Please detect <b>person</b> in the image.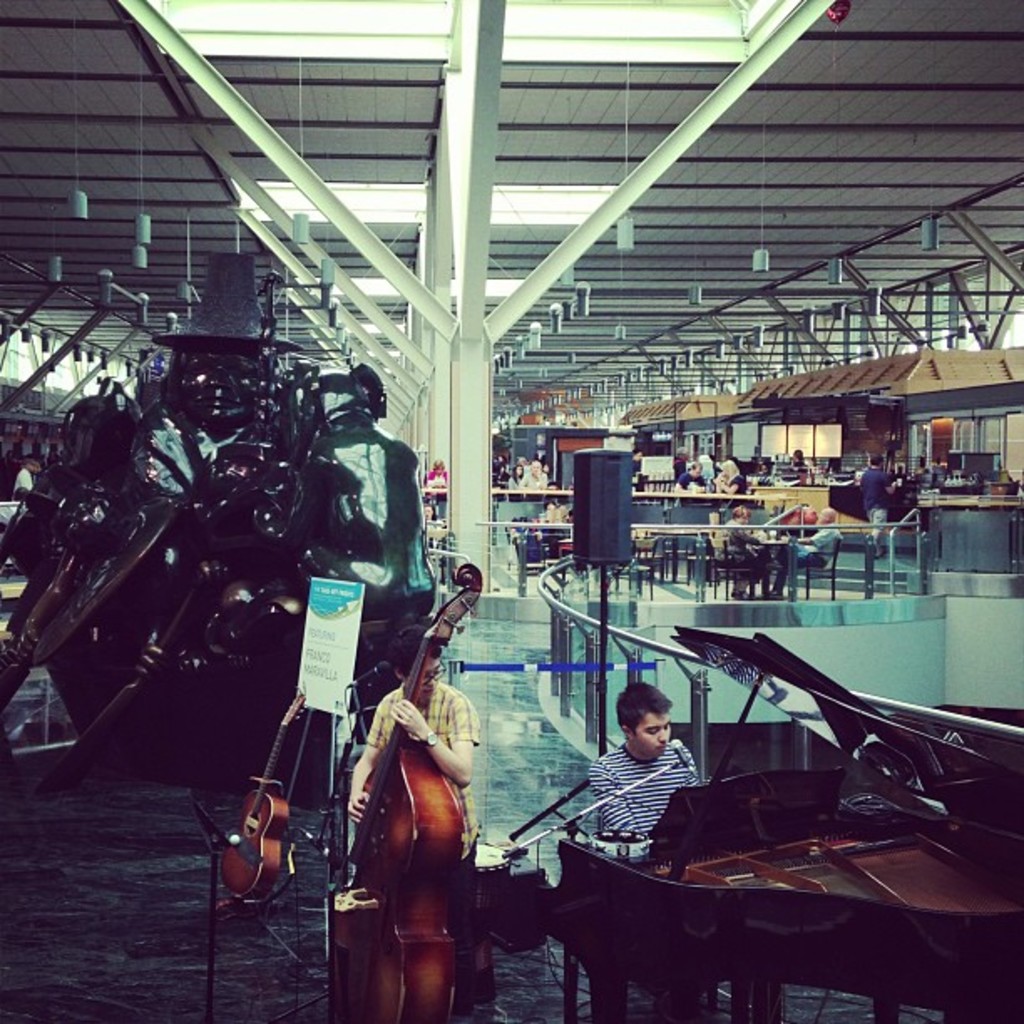
[587,673,704,848].
